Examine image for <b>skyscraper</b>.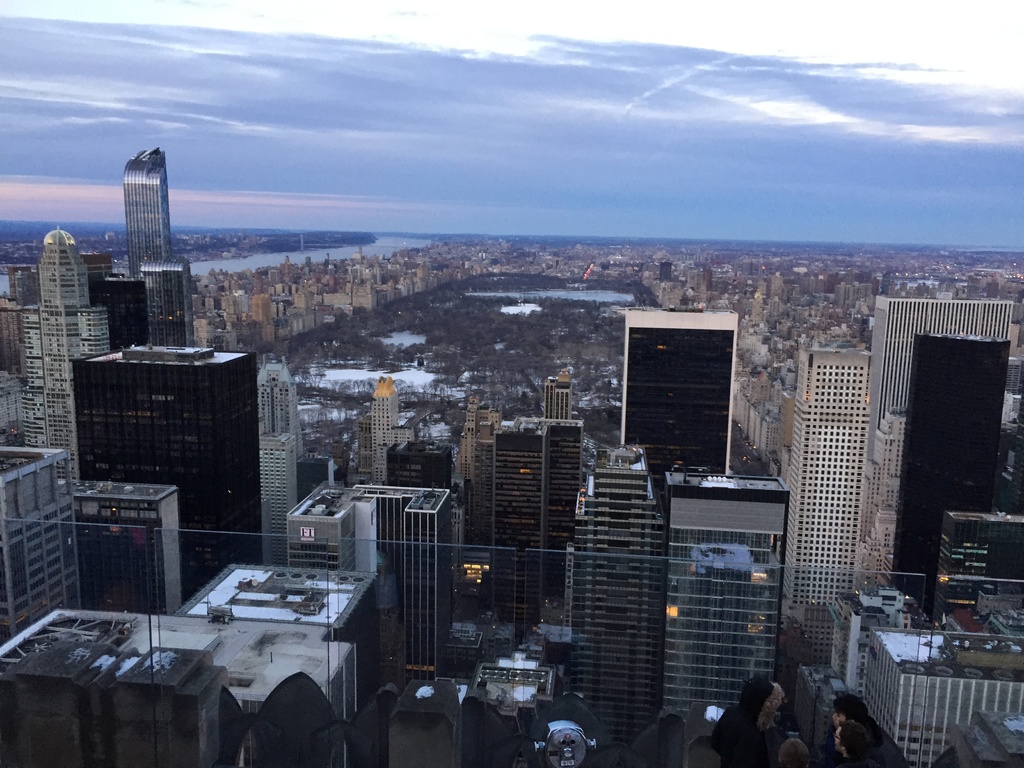
Examination result: box=[20, 234, 111, 477].
